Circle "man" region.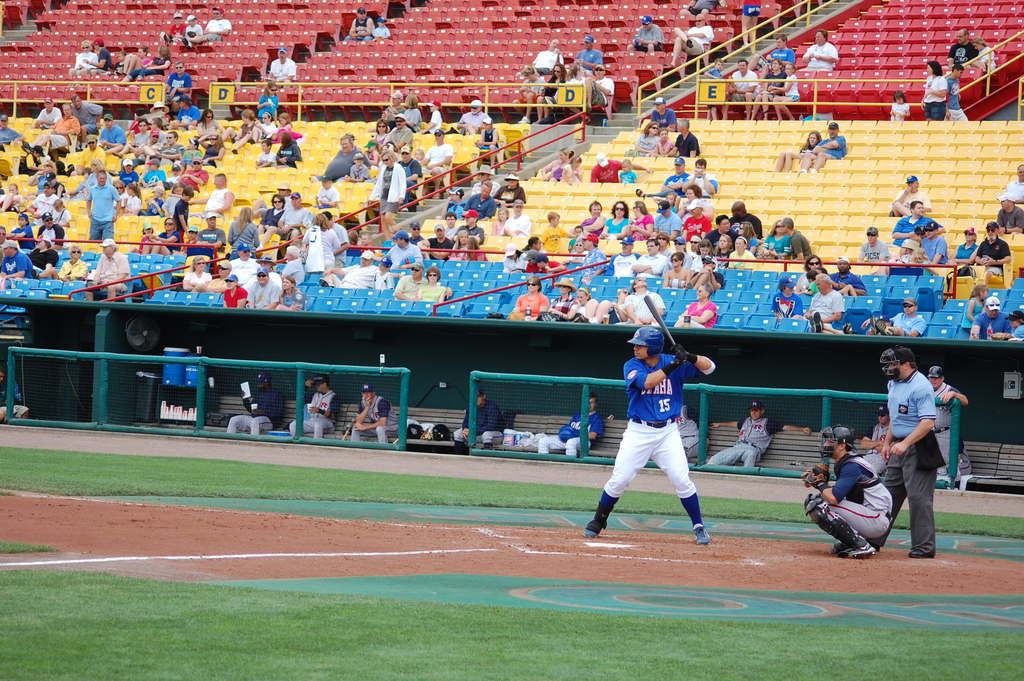
Region: (964, 297, 1012, 345).
